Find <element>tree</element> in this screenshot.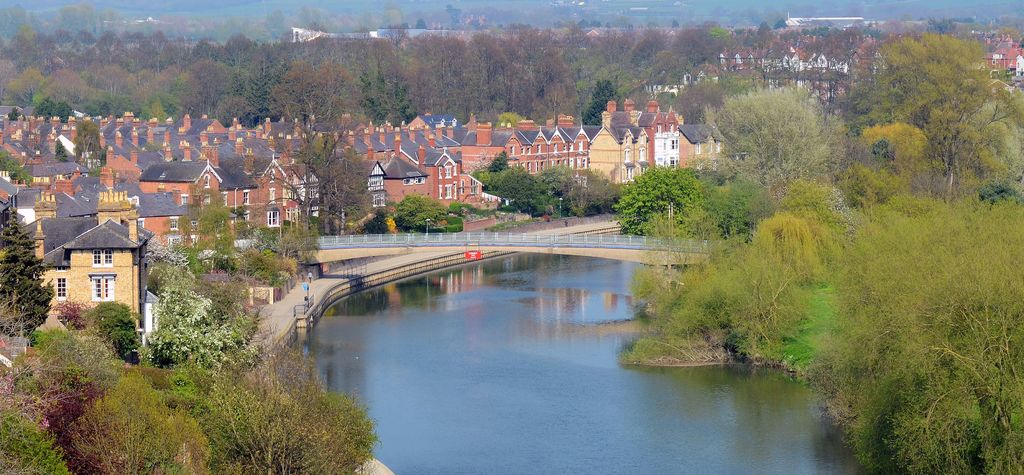
The bounding box for <element>tree</element> is <box>91,298,140,365</box>.
